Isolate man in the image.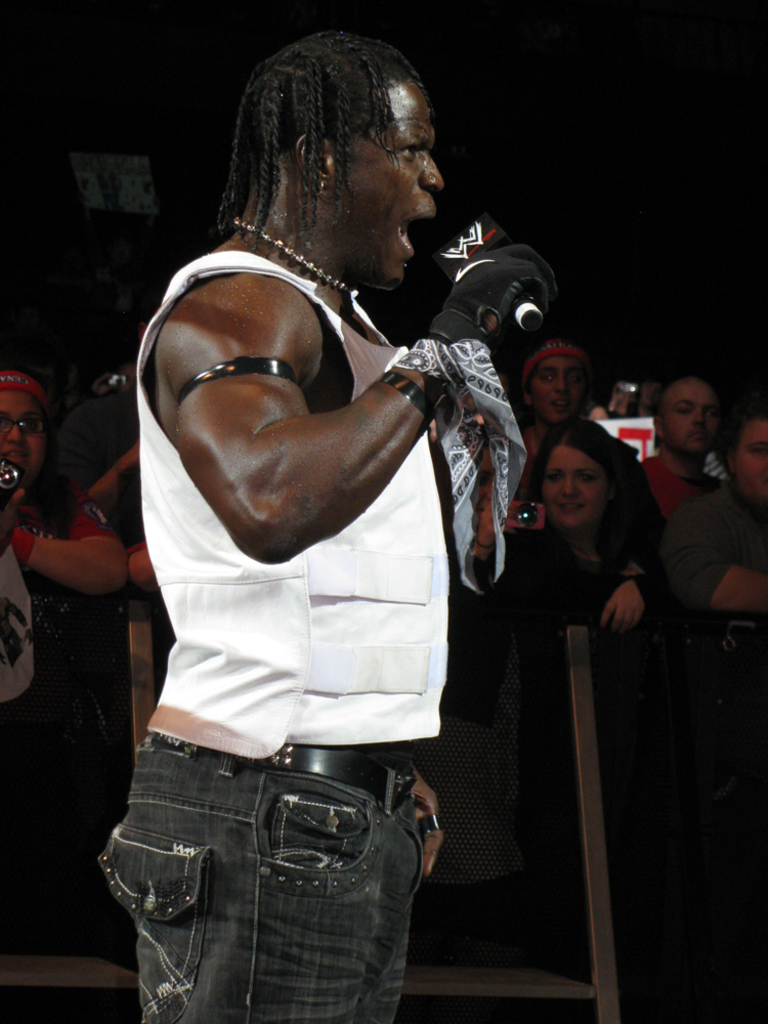
Isolated region: (52, 36, 542, 950).
